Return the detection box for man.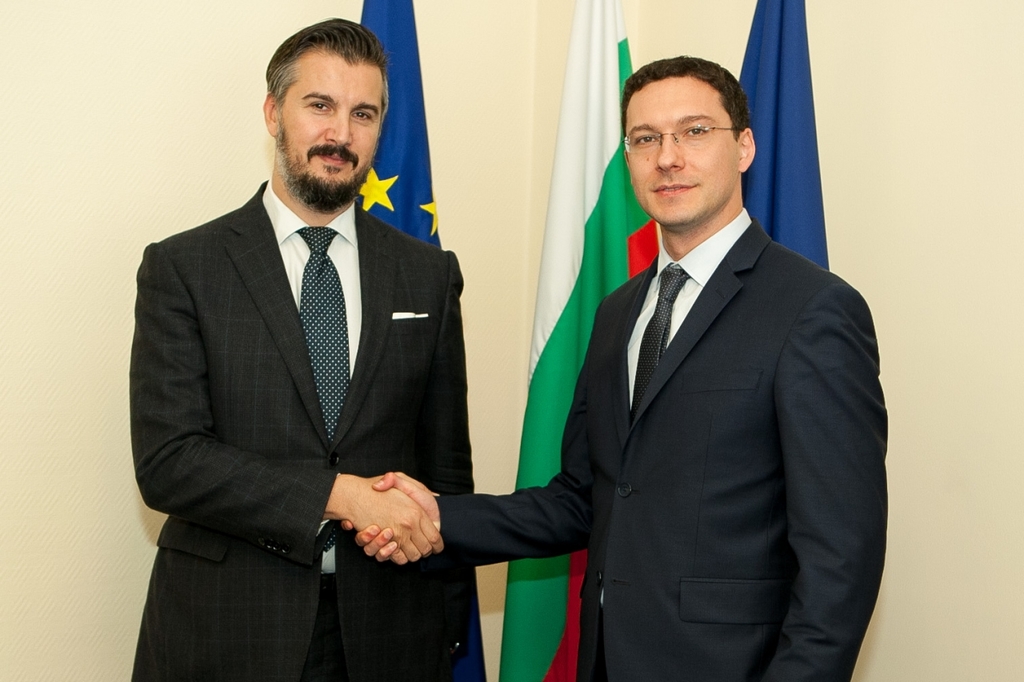
rect(127, 26, 474, 681).
